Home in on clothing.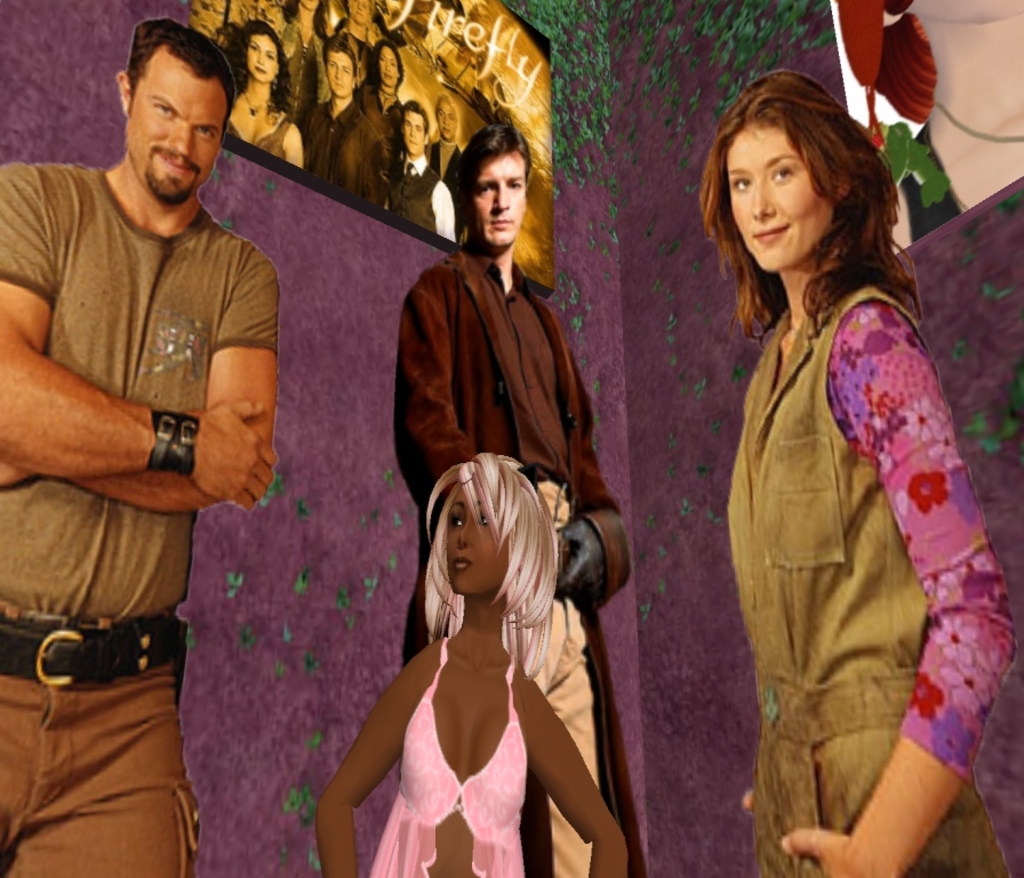
Homed in at pyautogui.locateOnScreen(303, 98, 392, 213).
